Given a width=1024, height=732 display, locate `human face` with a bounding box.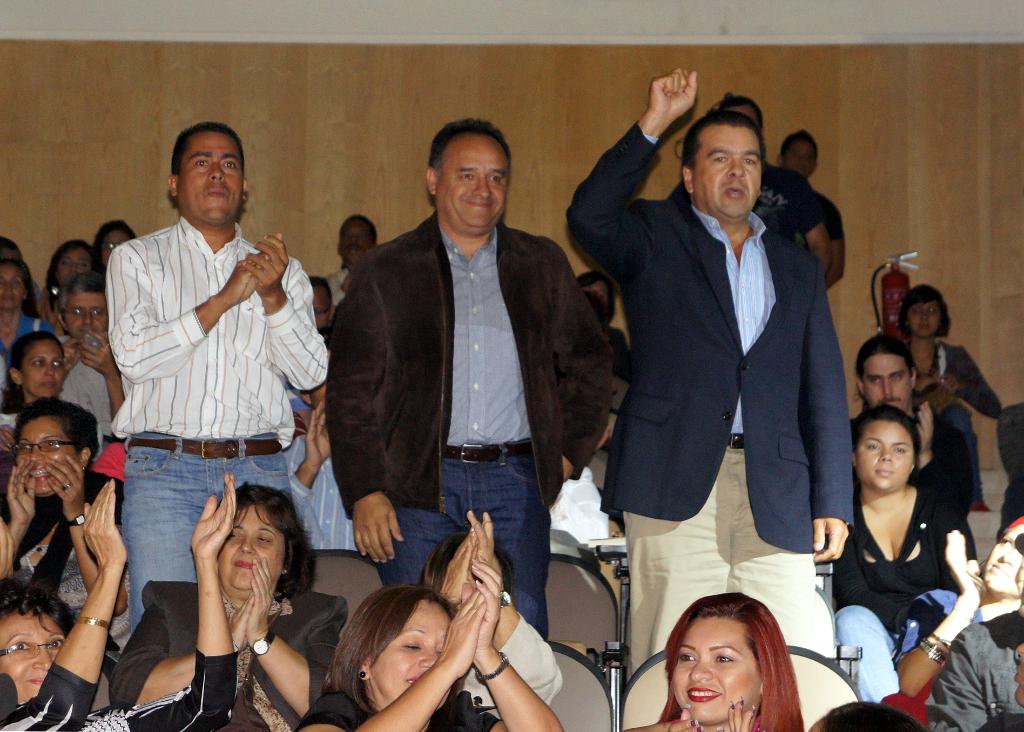
Located: {"left": 56, "top": 248, "right": 89, "bottom": 279}.
